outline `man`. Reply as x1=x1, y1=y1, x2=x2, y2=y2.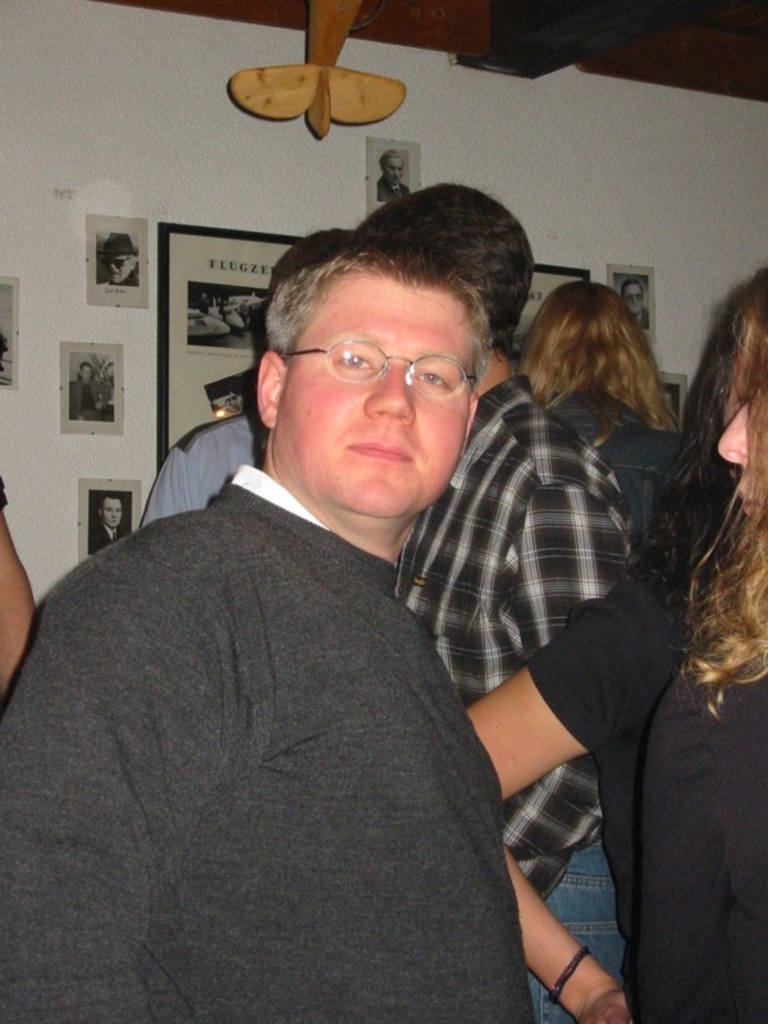
x1=0, y1=210, x2=511, y2=1016.
